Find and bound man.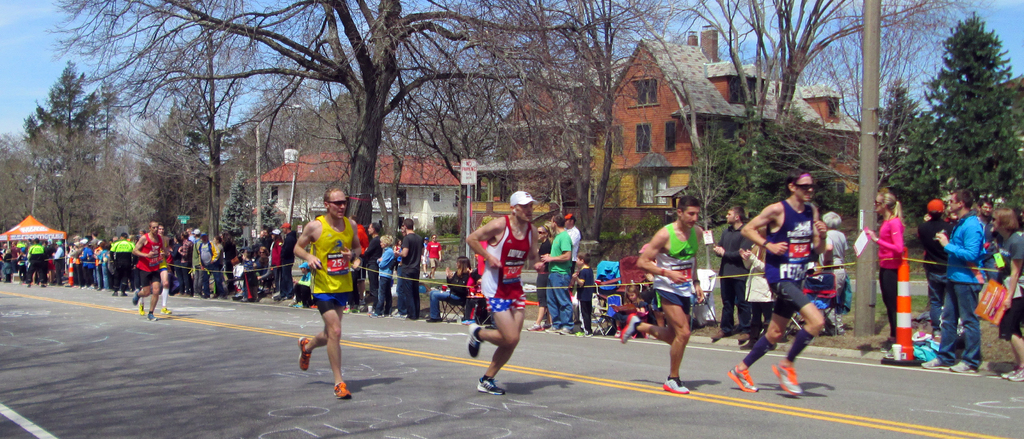
Bound: select_region(276, 221, 300, 301).
